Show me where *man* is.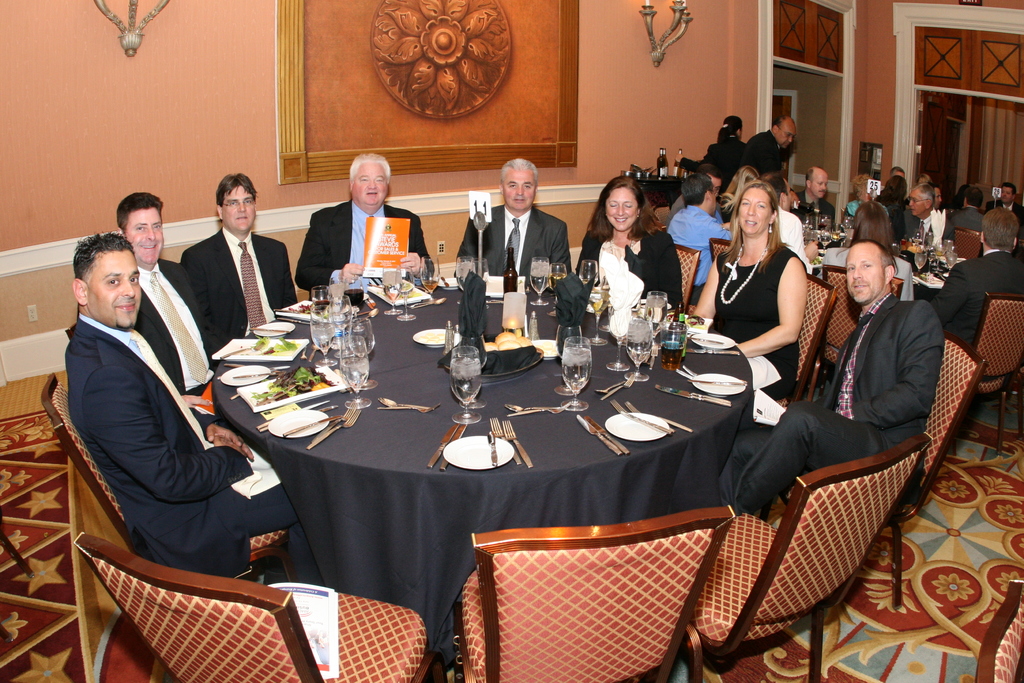
*man* is at crop(954, 187, 983, 233).
